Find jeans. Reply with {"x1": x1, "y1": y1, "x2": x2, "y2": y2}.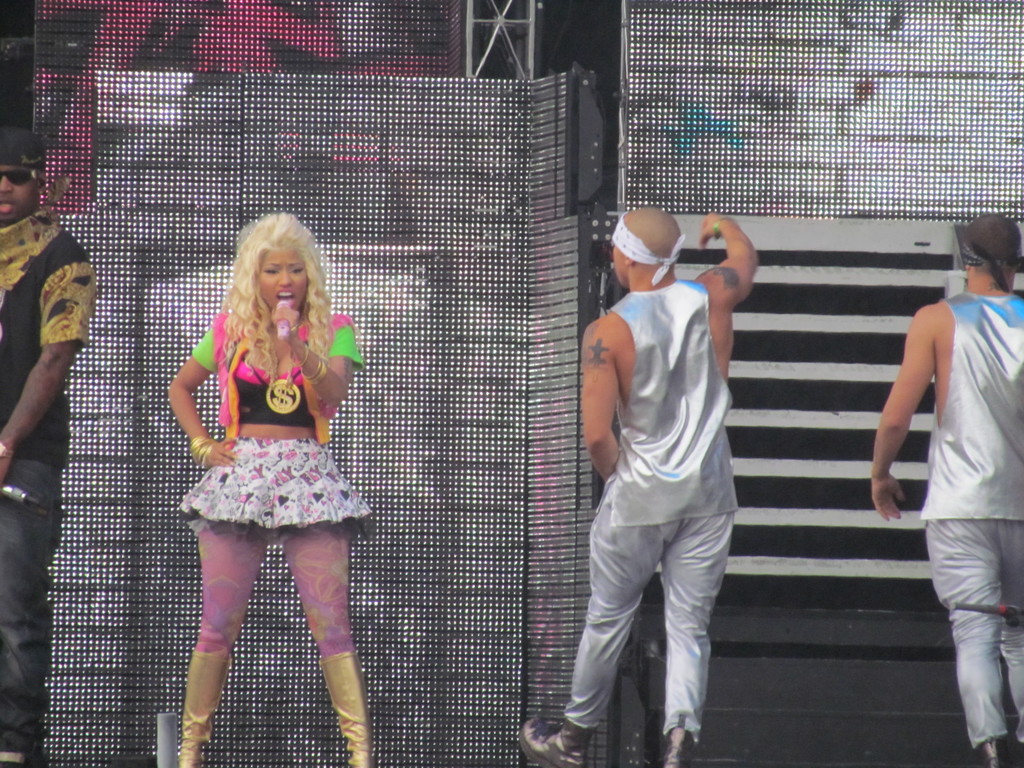
{"x1": 0, "y1": 461, "x2": 61, "y2": 755}.
